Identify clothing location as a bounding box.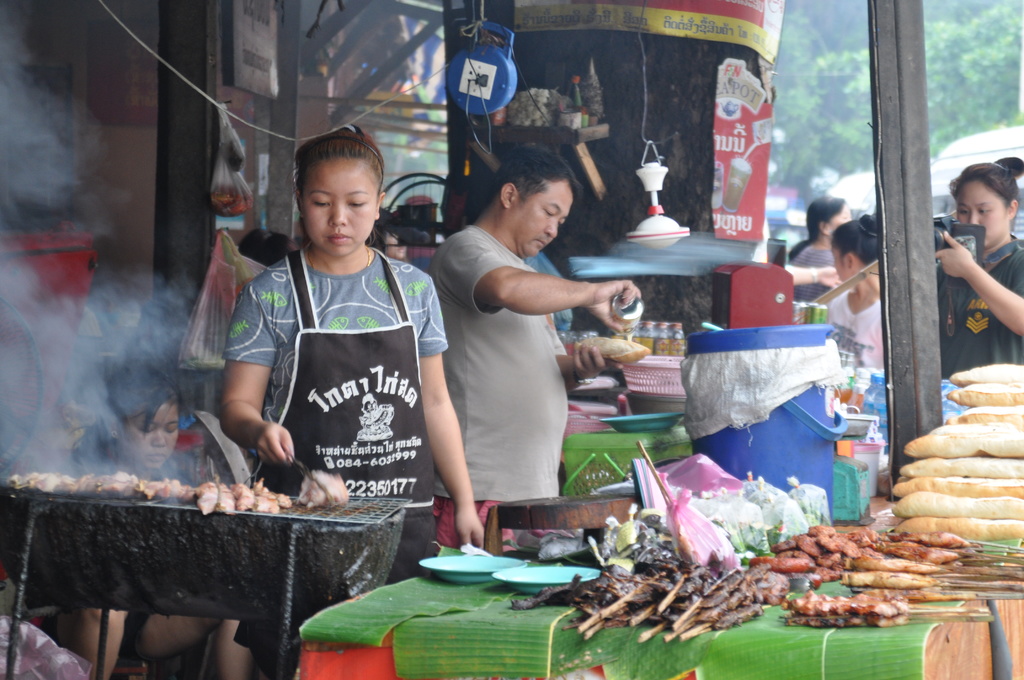
[941,233,1023,376].
